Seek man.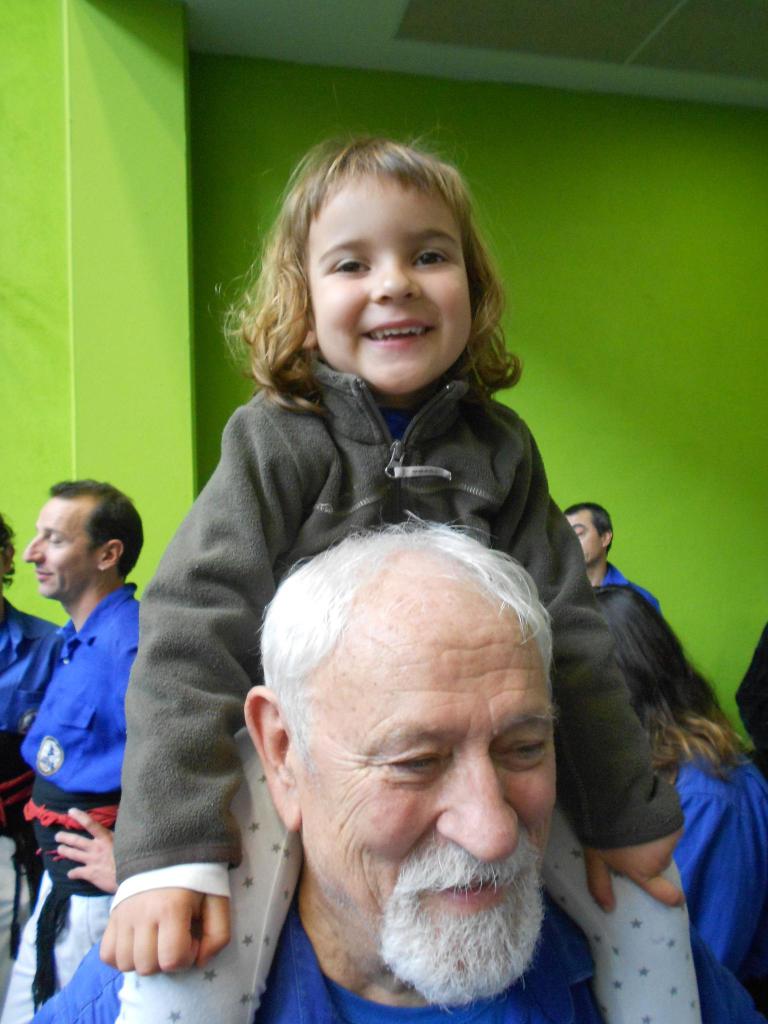
bbox=(565, 496, 659, 615).
